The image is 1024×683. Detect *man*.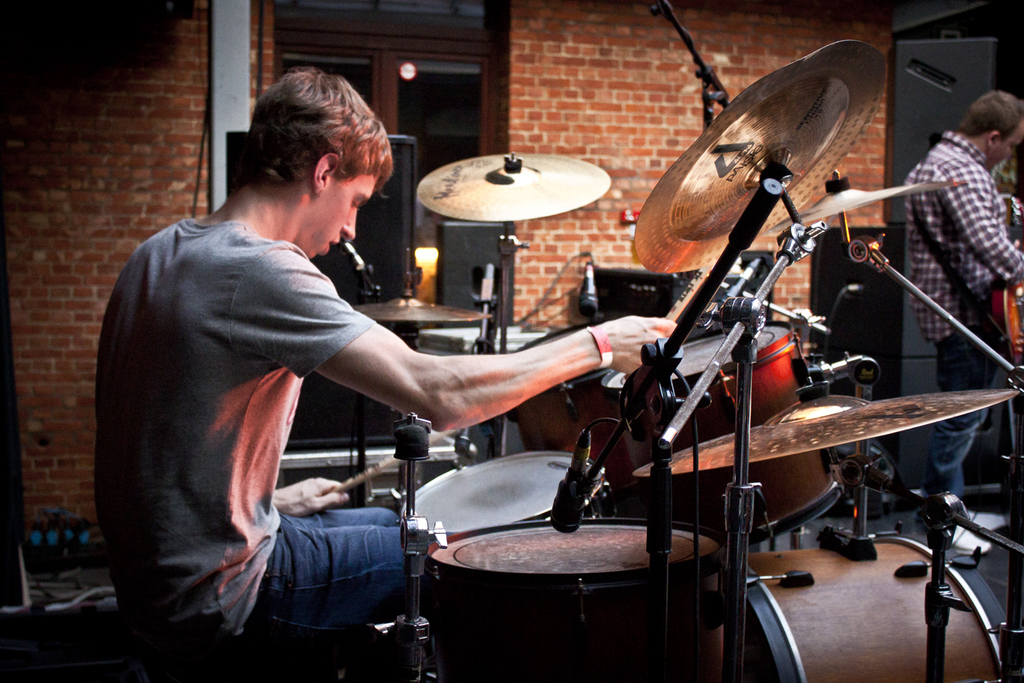
Detection: detection(905, 90, 1023, 553).
